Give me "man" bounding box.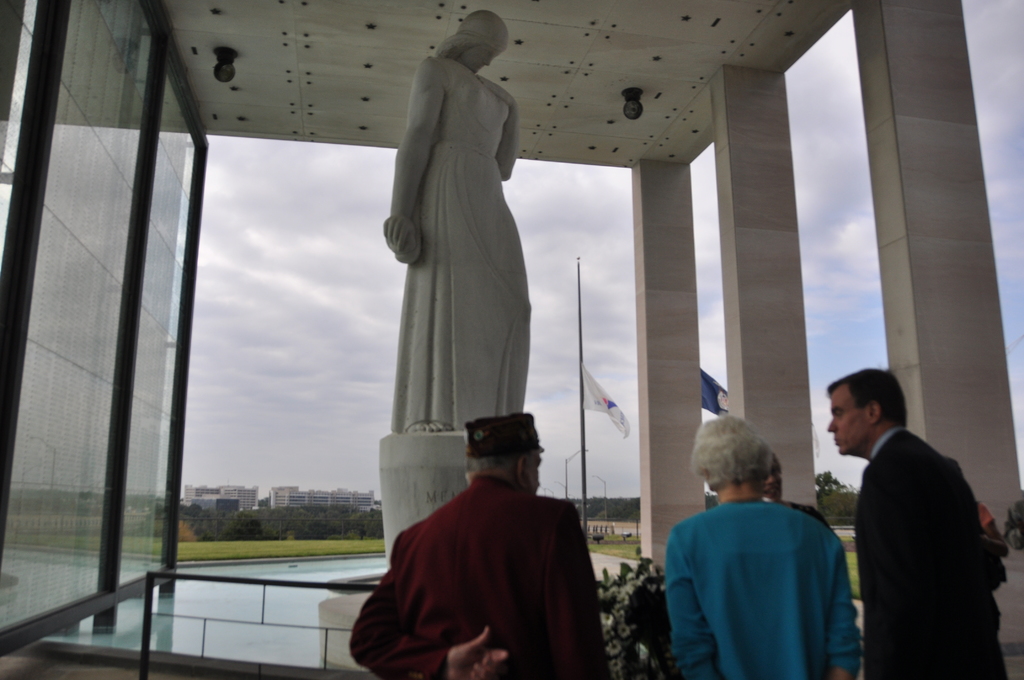
region(819, 359, 1006, 667).
